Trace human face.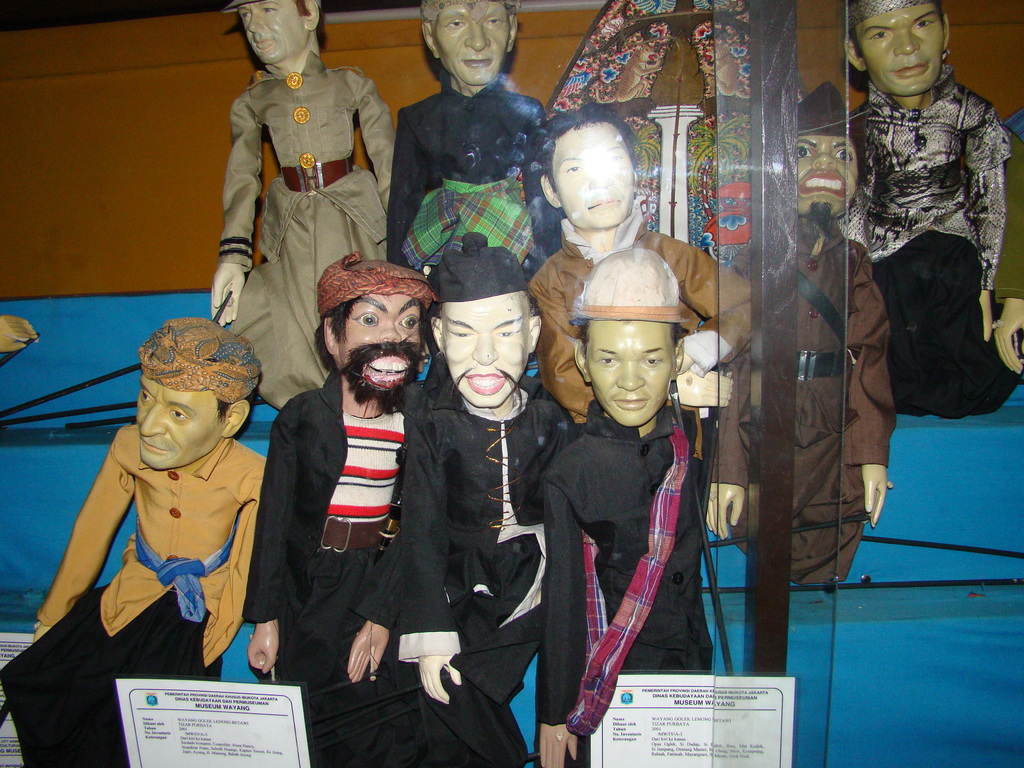
Traced to select_region(550, 124, 637, 228).
